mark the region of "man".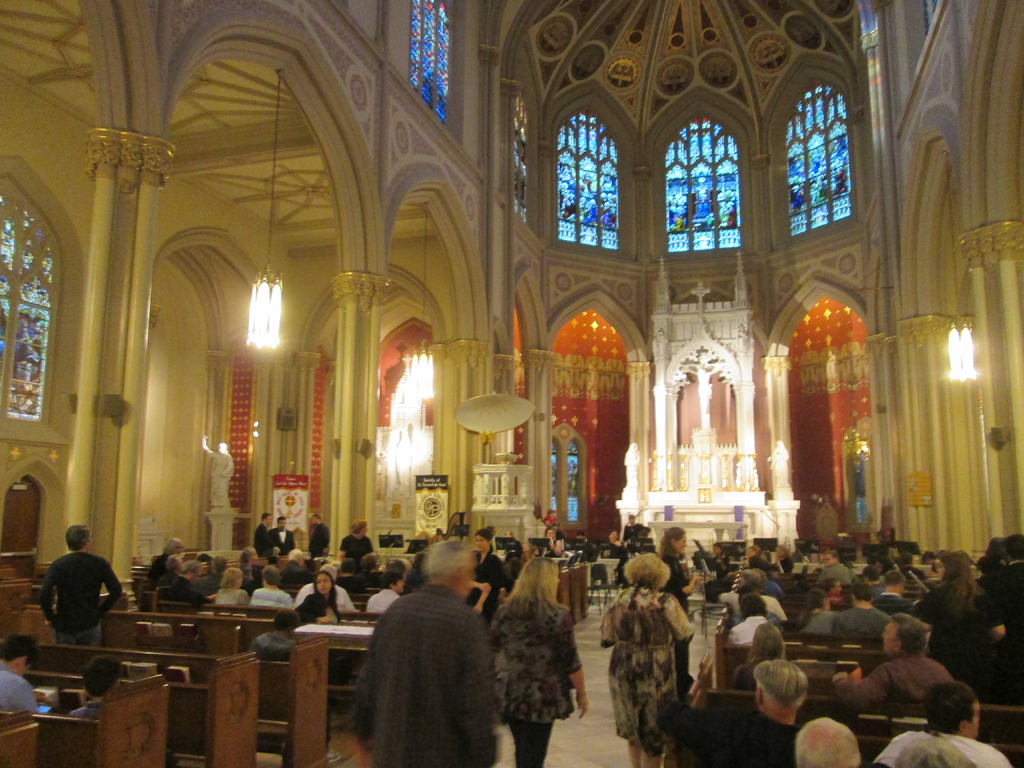
Region: 661:659:812:765.
